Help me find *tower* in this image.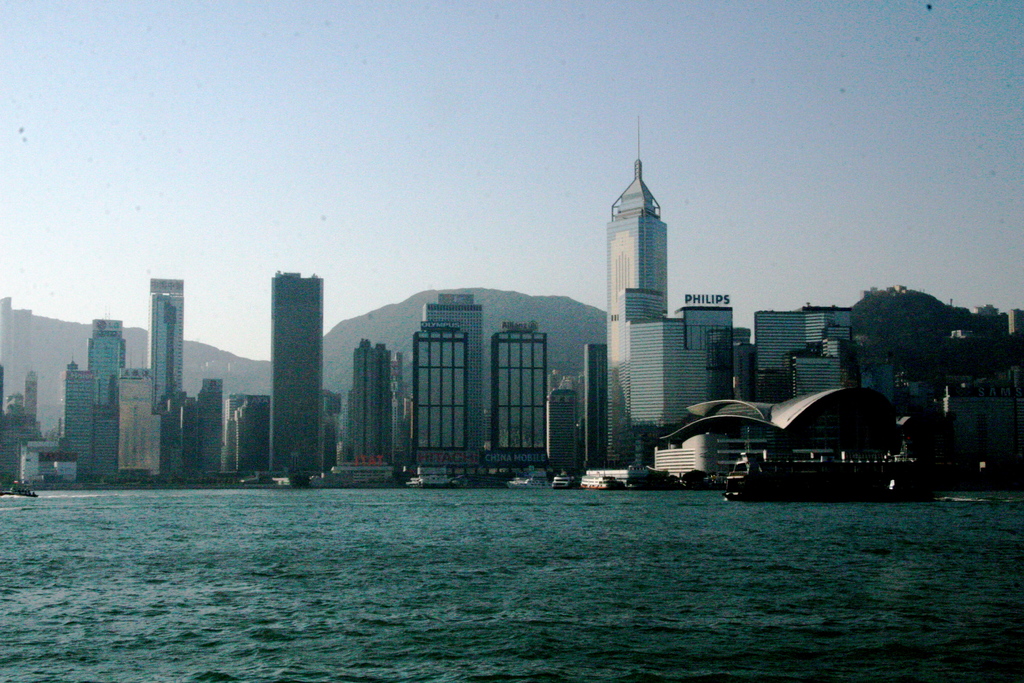
Found it: [490, 317, 559, 494].
